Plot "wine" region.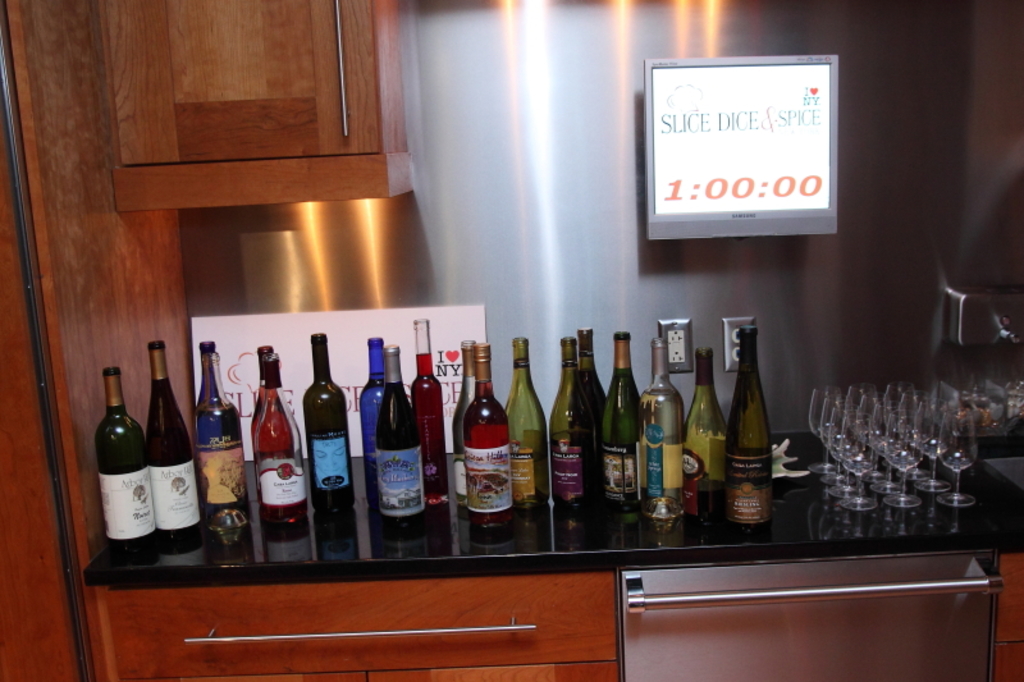
Plotted at <box>545,324,575,517</box>.
